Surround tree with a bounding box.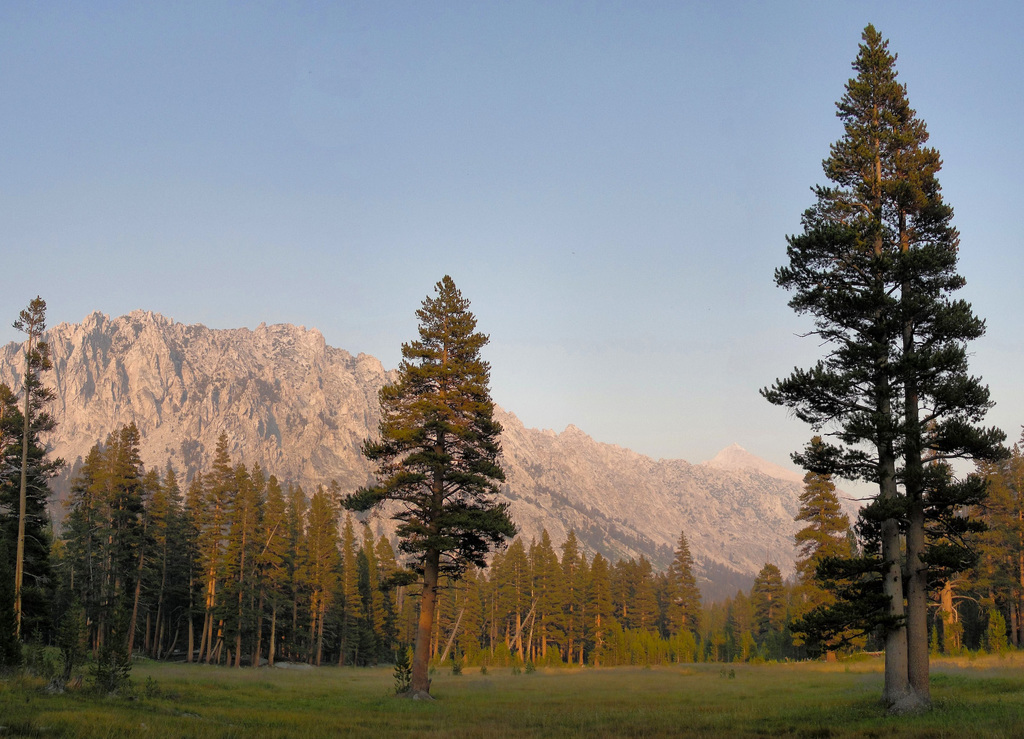
region(743, 559, 798, 652).
